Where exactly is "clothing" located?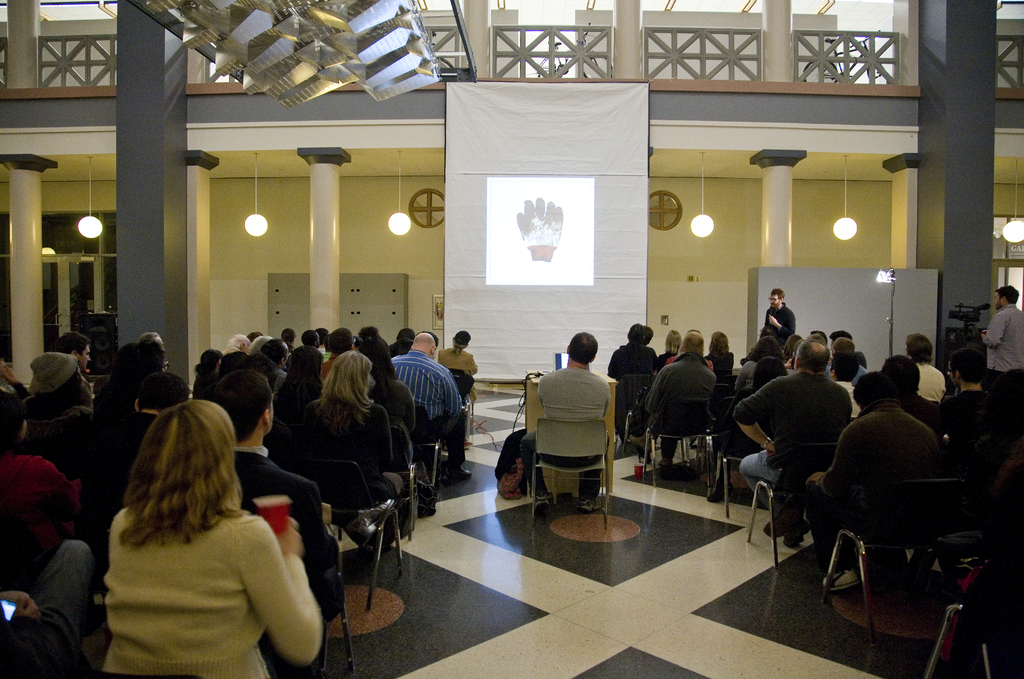
Its bounding box is left=948, top=386, right=996, bottom=449.
